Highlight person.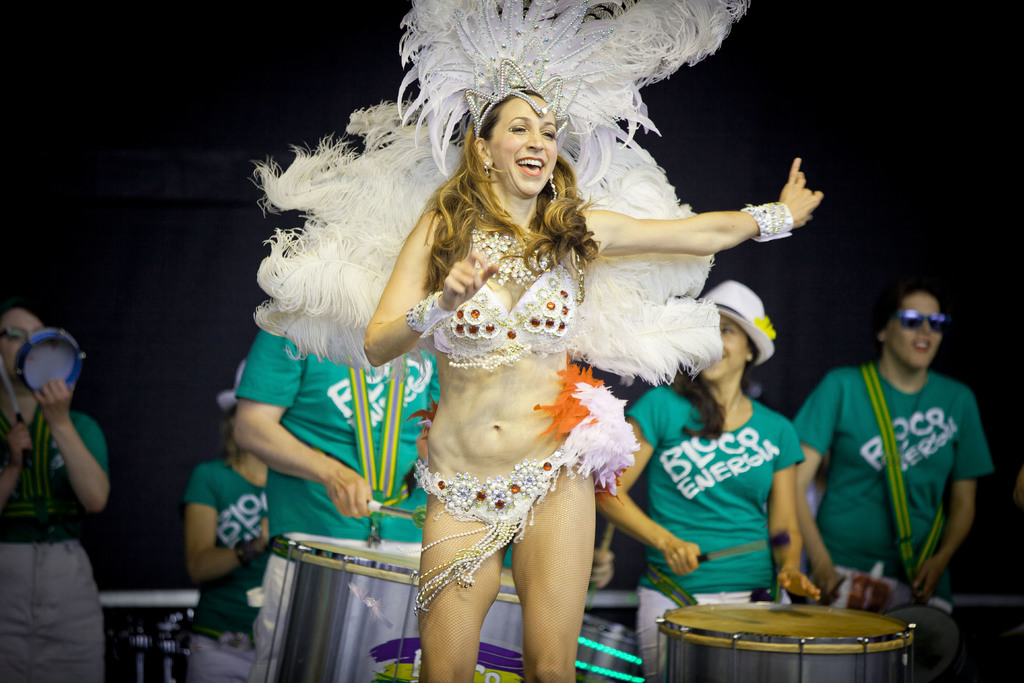
Highlighted region: bbox(179, 366, 296, 682).
